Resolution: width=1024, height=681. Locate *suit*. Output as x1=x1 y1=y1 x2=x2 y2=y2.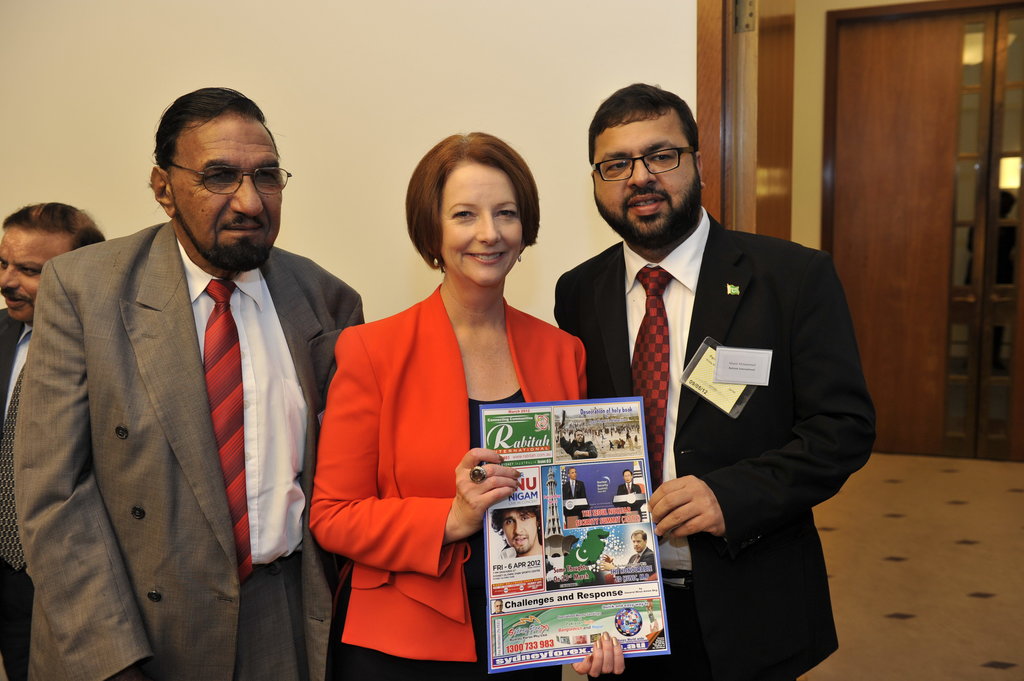
x1=5 y1=220 x2=368 y2=680.
